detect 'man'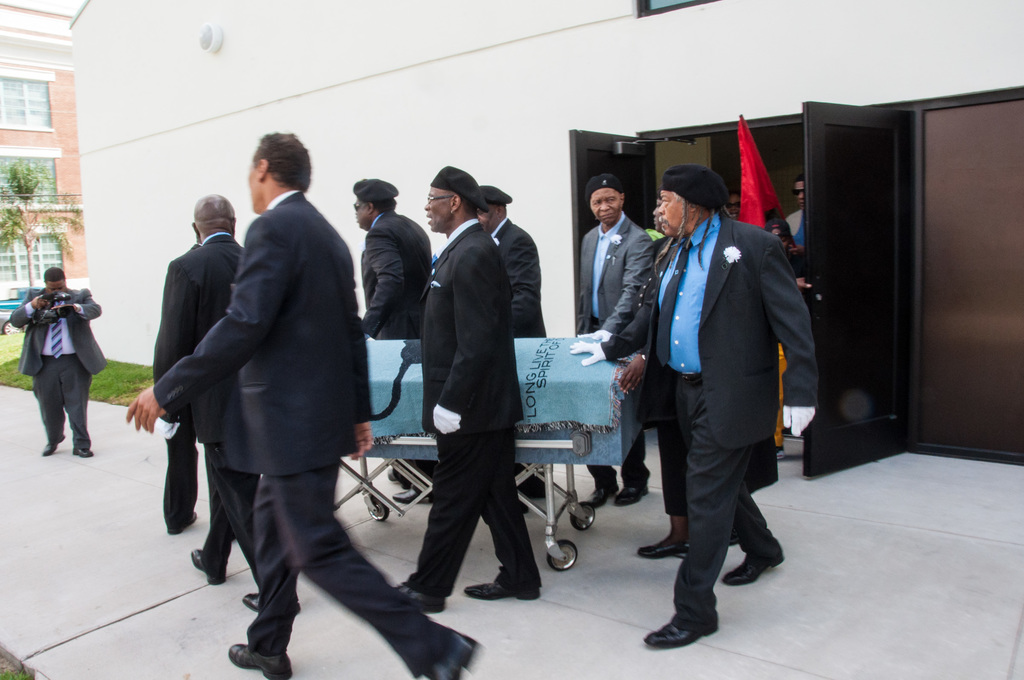
bbox(386, 164, 542, 611)
